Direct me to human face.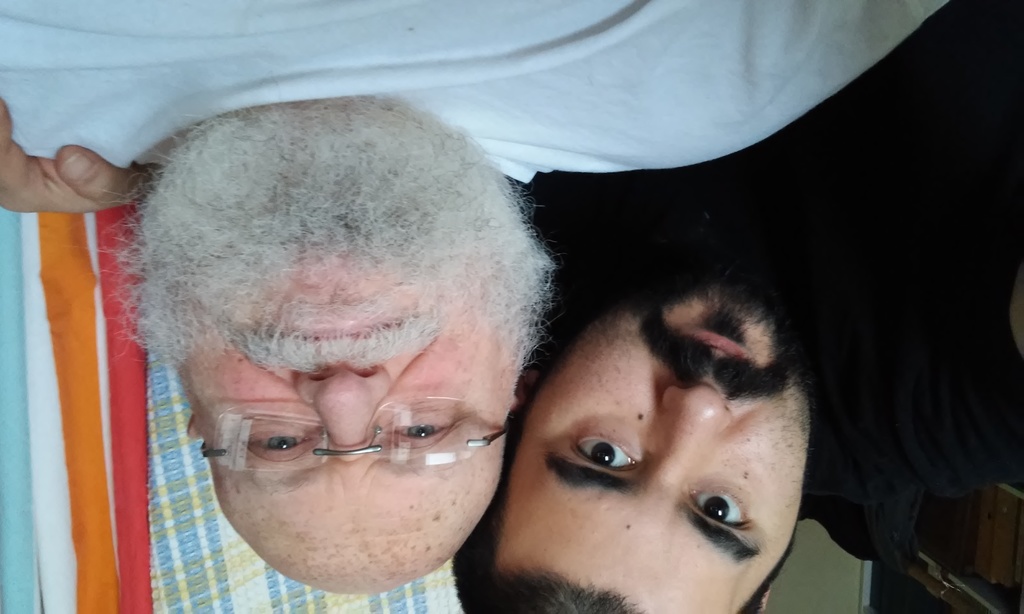
Direction: (189, 160, 509, 594).
